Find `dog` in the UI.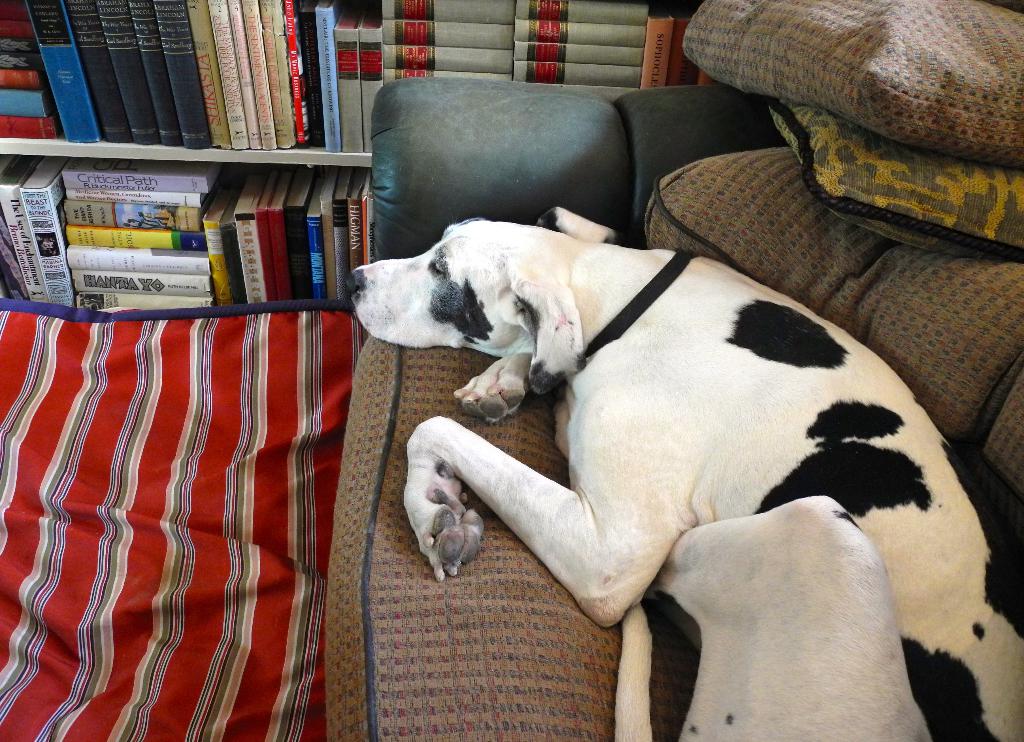
UI element at [346,207,1023,741].
